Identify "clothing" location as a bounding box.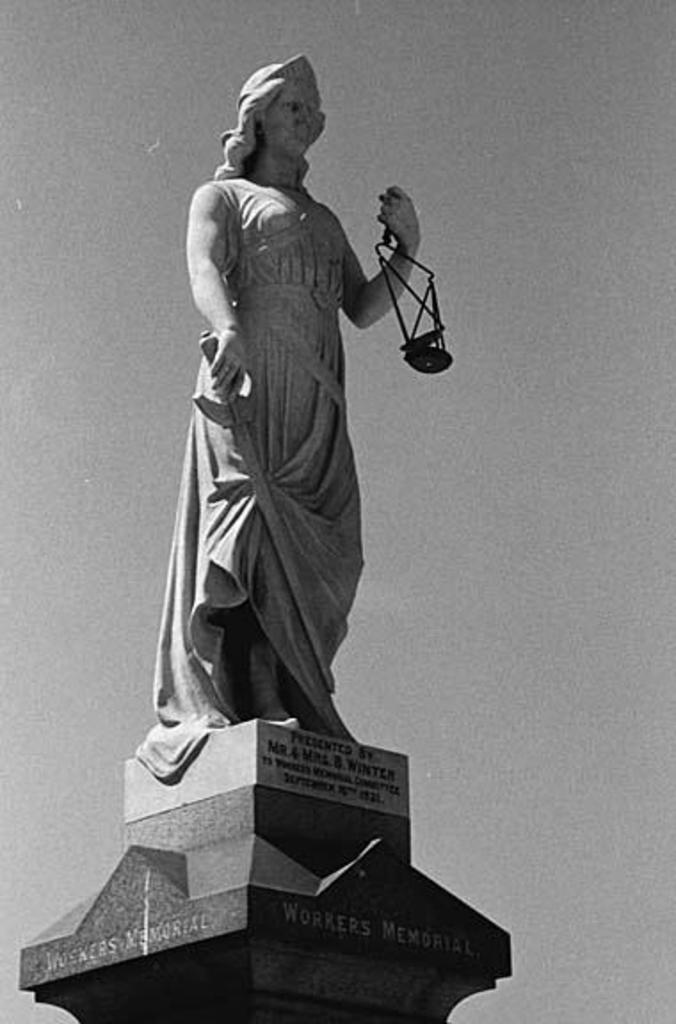
132/135/443/784.
